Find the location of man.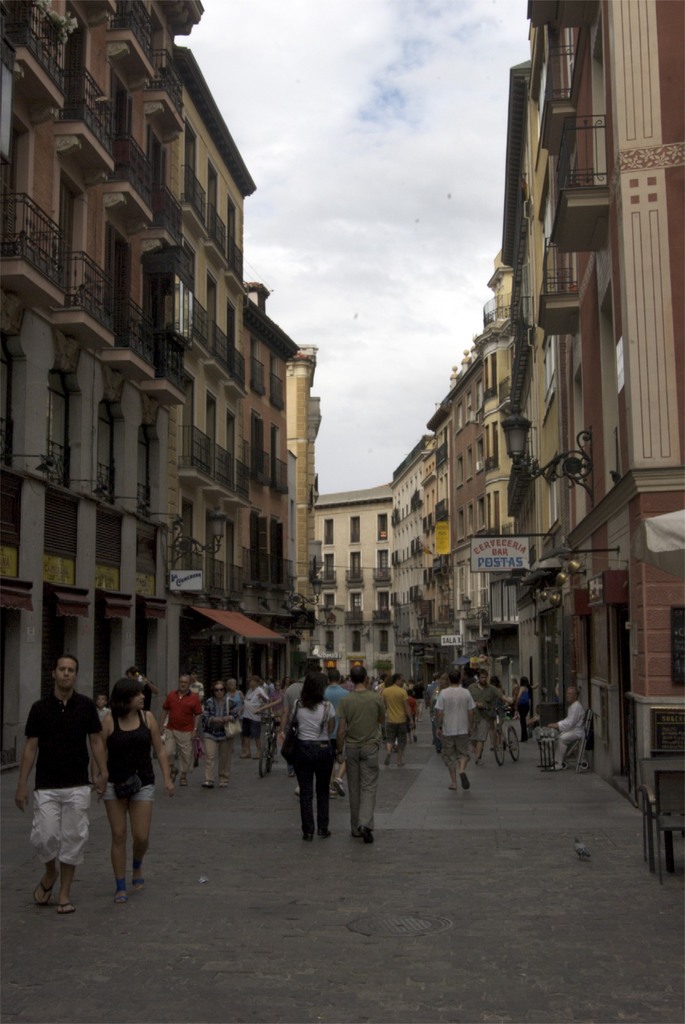
Location: 15 647 93 919.
